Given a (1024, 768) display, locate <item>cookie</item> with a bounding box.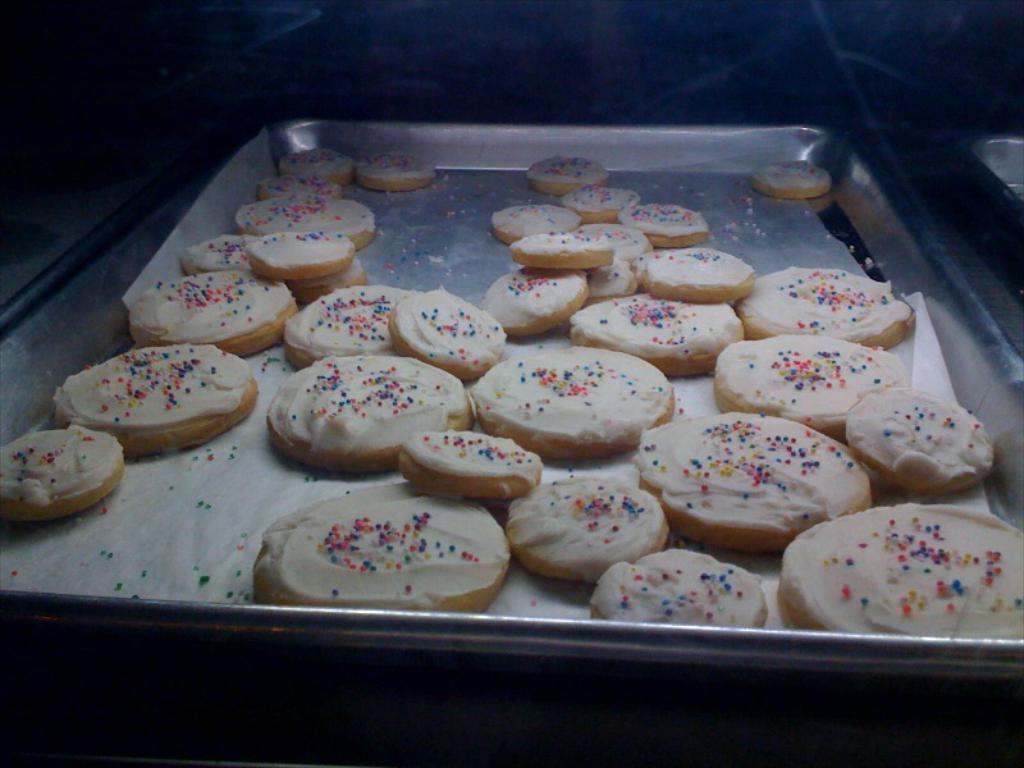
Located: bbox=[260, 170, 343, 201].
